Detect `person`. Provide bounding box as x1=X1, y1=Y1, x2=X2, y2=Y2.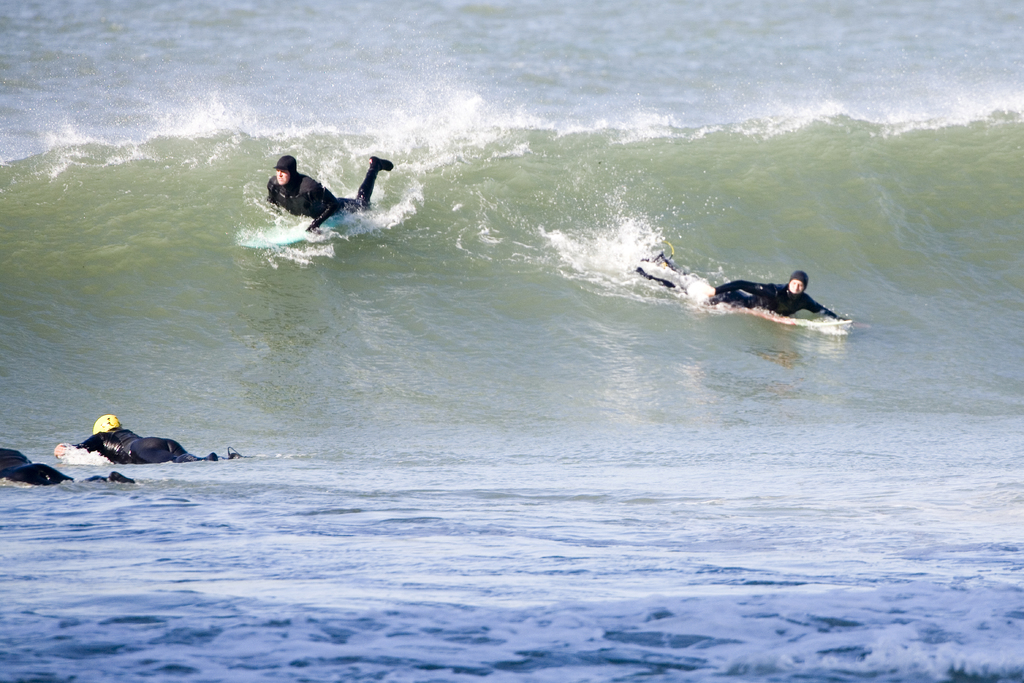
x1=0, y1=446, x2=138, y2=483.
